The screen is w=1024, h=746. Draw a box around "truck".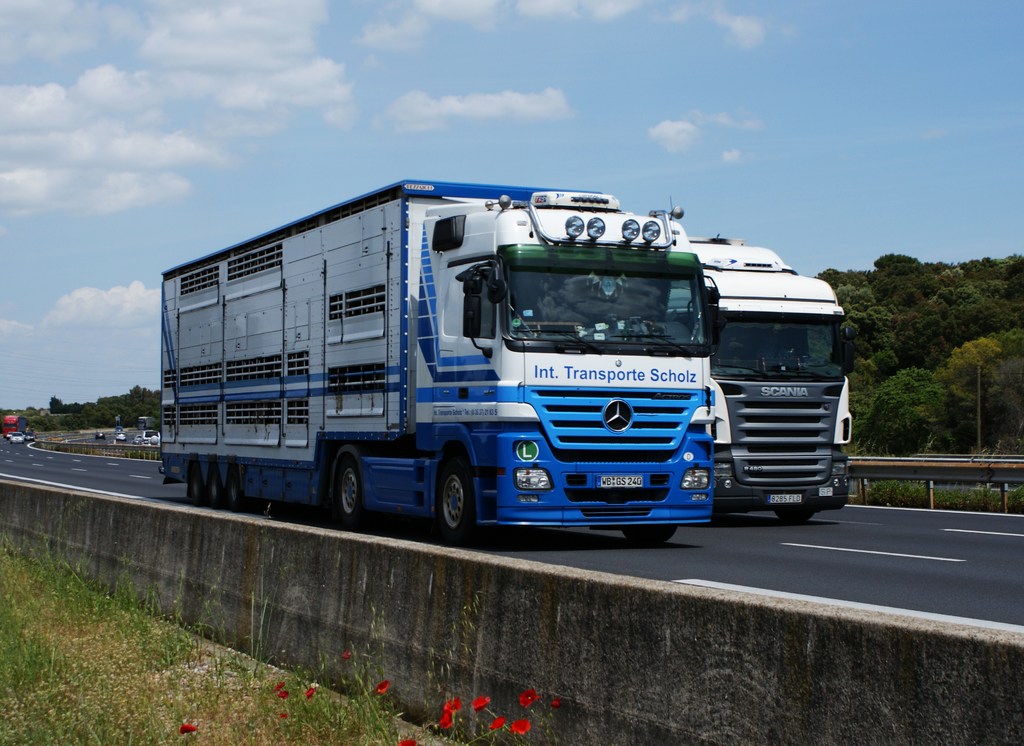
BBox(145, 181, 815, 557).
